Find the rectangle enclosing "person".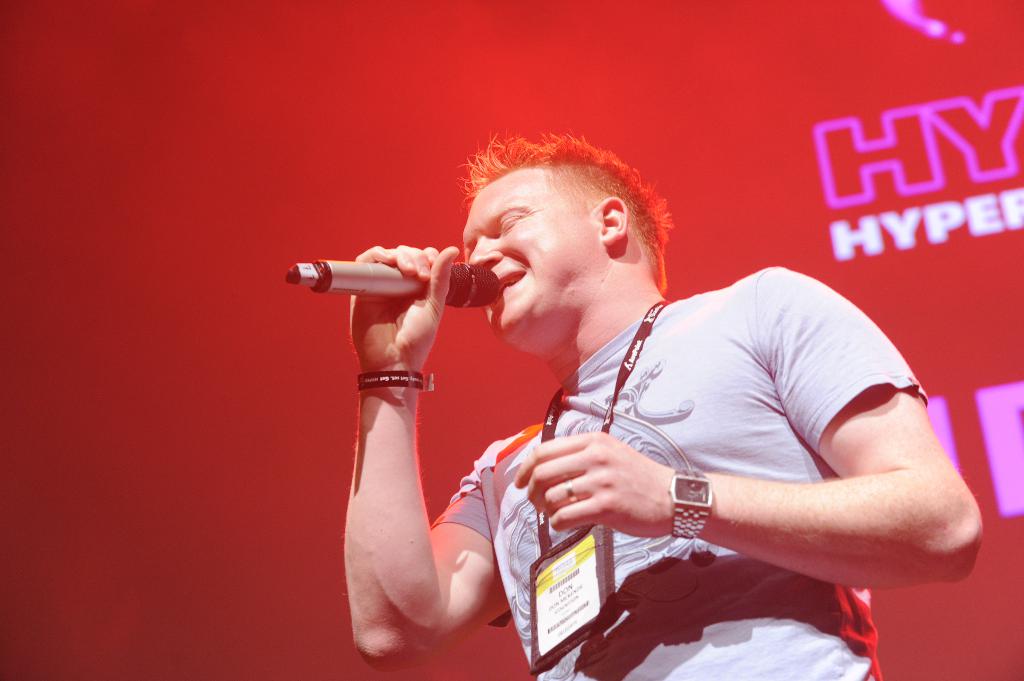
BBox(357, 120, 959, 674).
